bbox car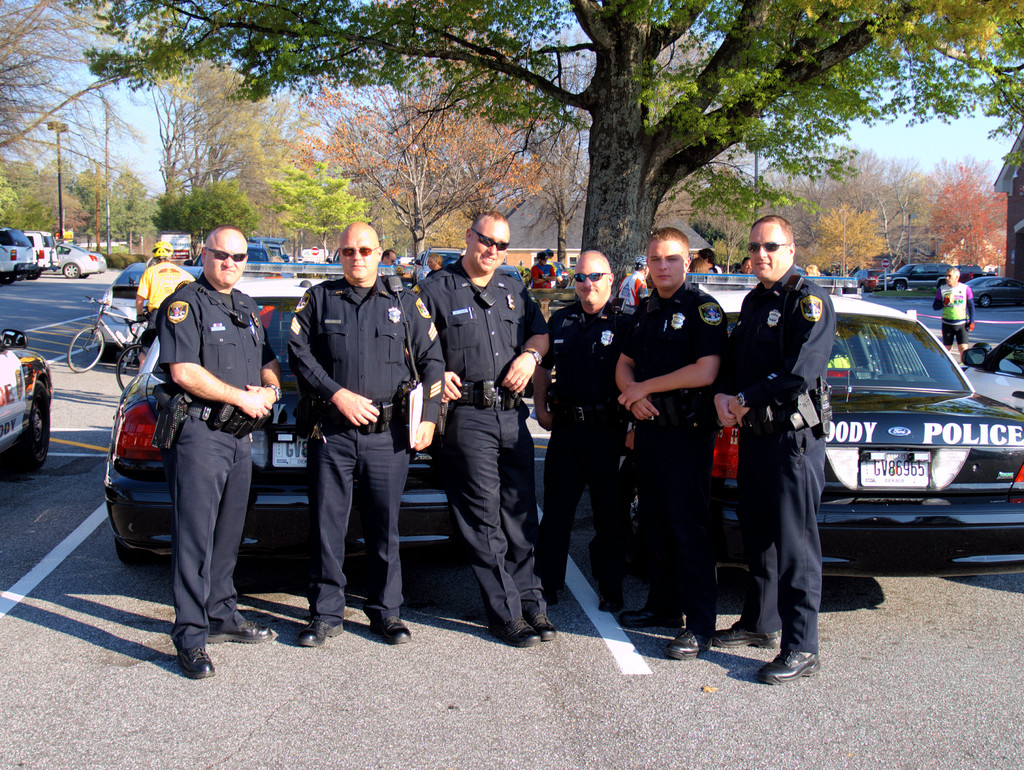
rect(55, 243, 109, 279)
